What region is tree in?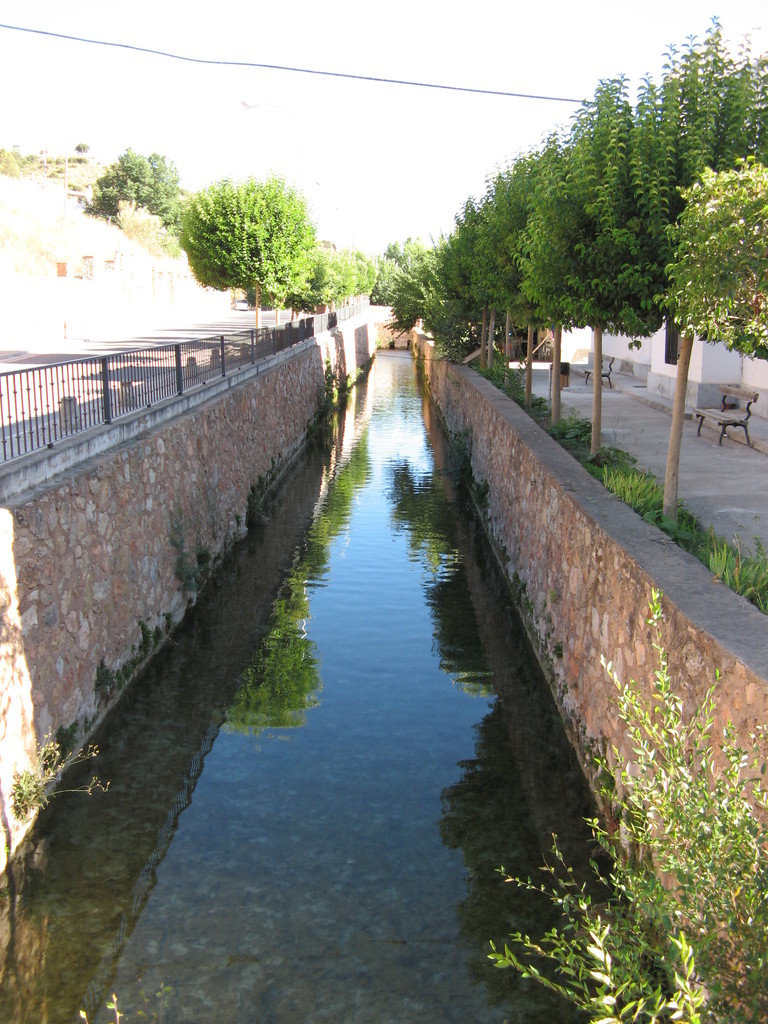
box=[87, 148, 182, 239].
